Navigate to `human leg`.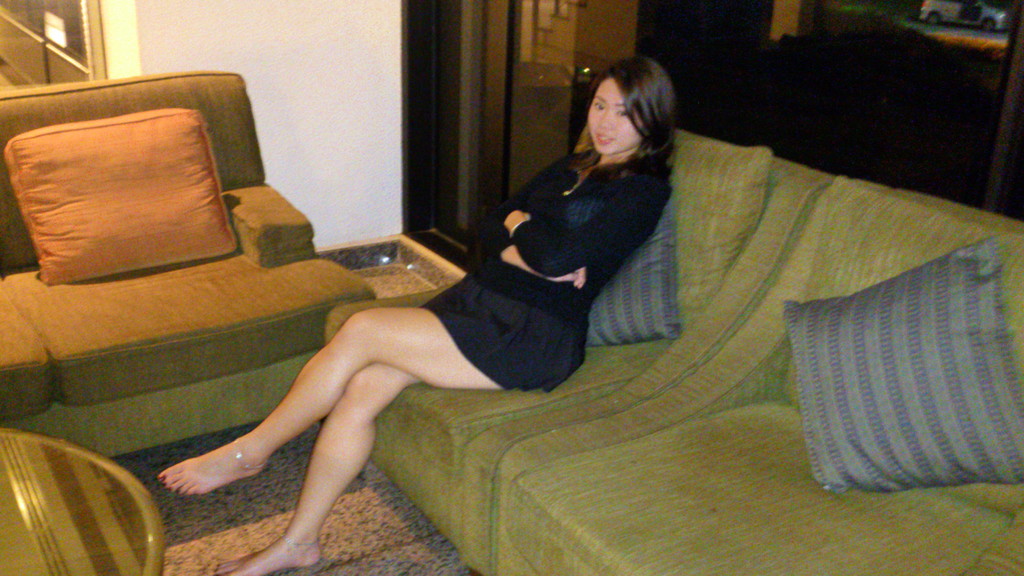
Navigation target: x1=212, y1=272, x2=472, y2=575.
